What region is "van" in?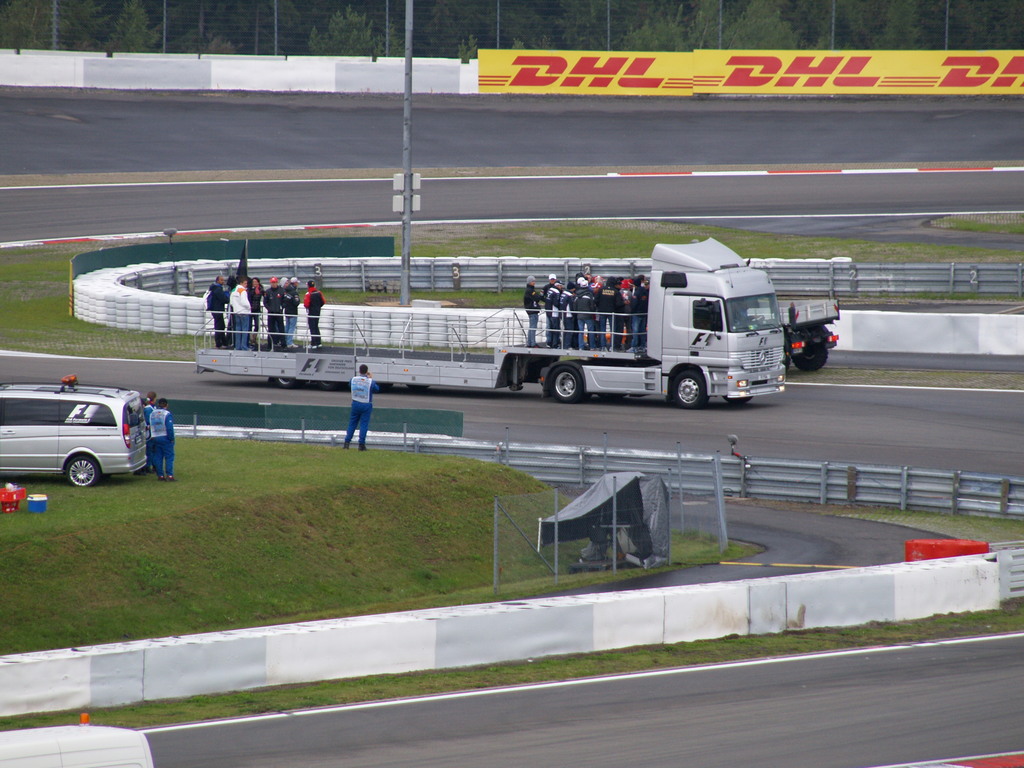
x1=0 y1=371 x2=148 y2=487.
